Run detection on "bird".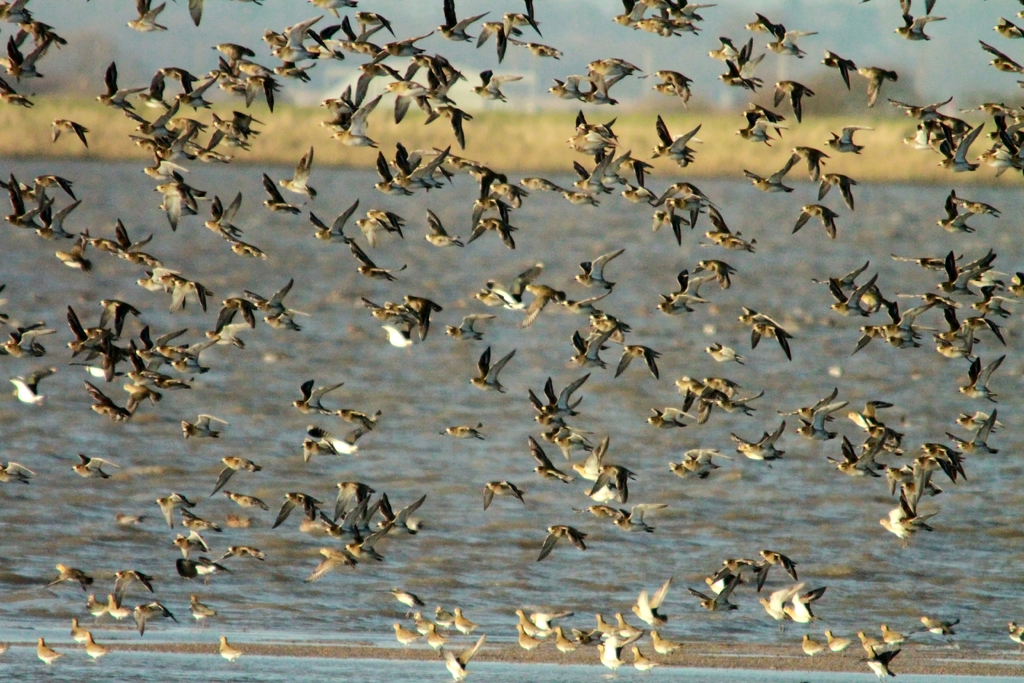
Result: locate(642, 405, 703, 430).
